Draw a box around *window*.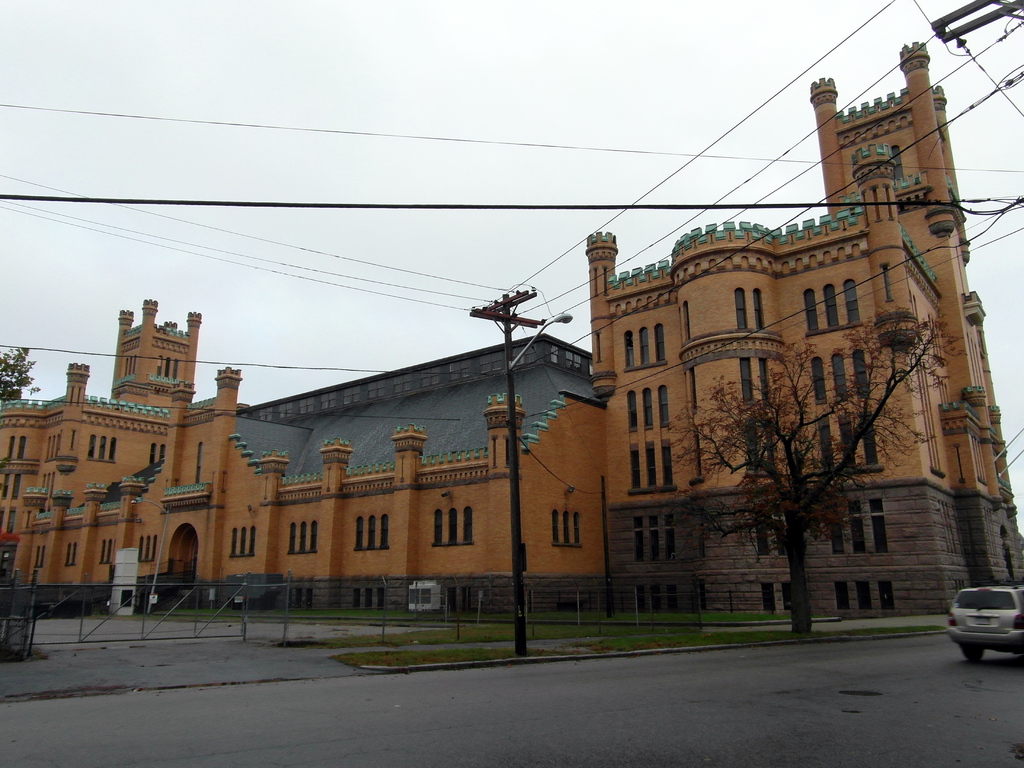
box=[655, 322, 668, 365].
